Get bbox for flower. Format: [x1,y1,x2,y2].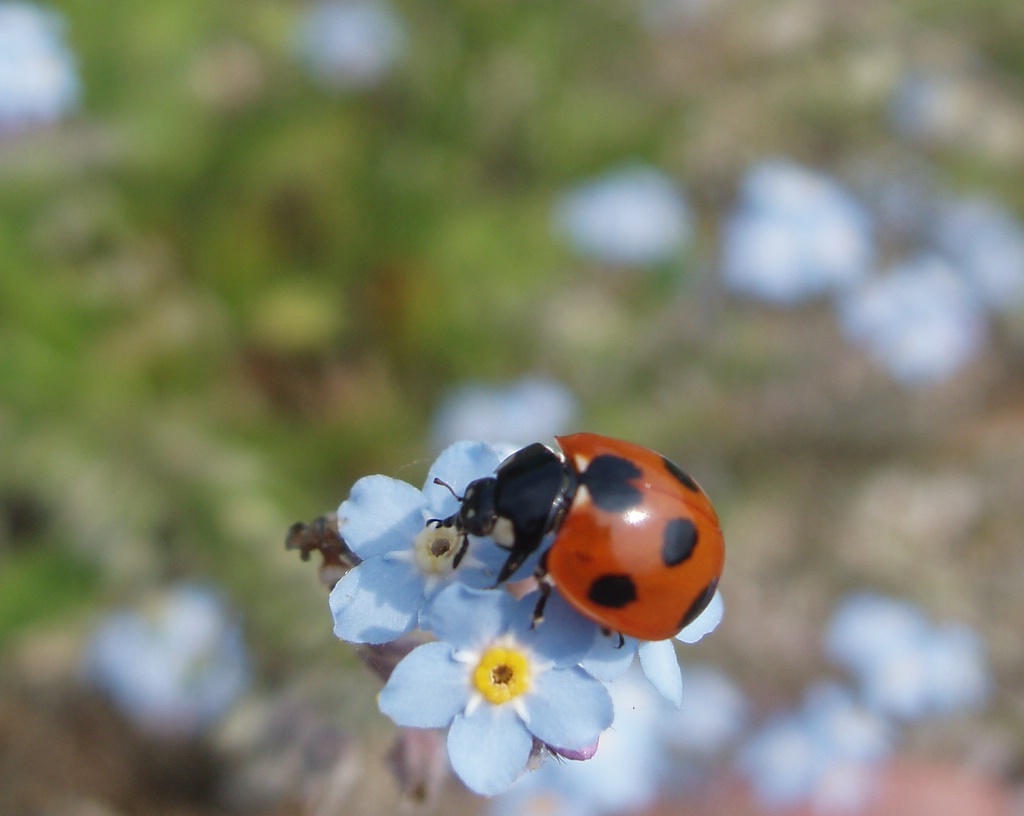
[831,596,988,715].
